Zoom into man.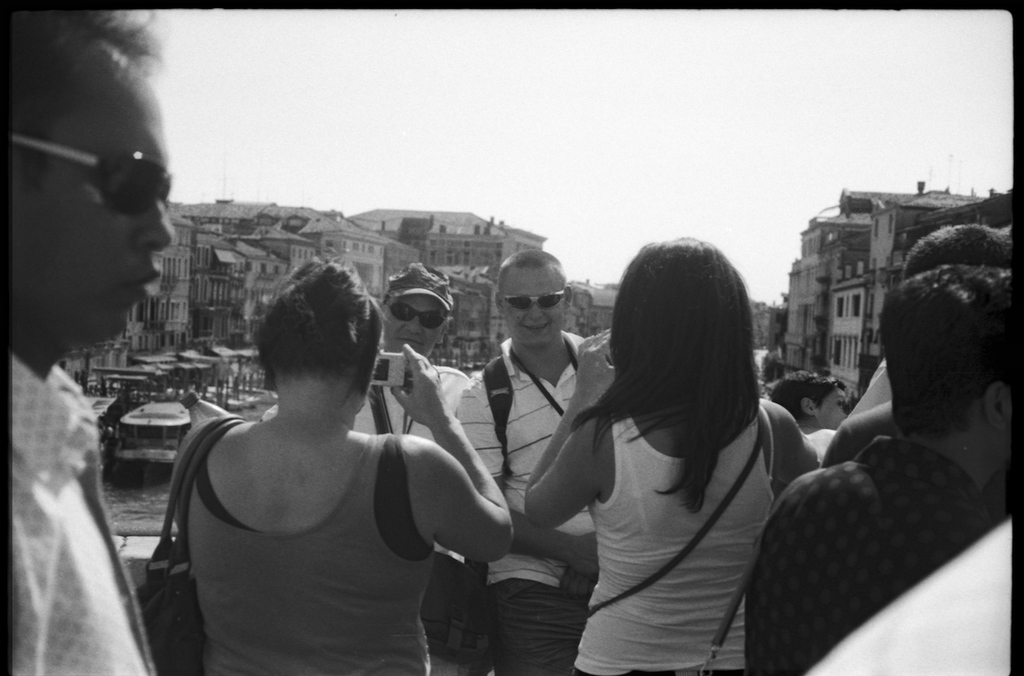
Zoom target: <box>345,256,473,447</box>.
